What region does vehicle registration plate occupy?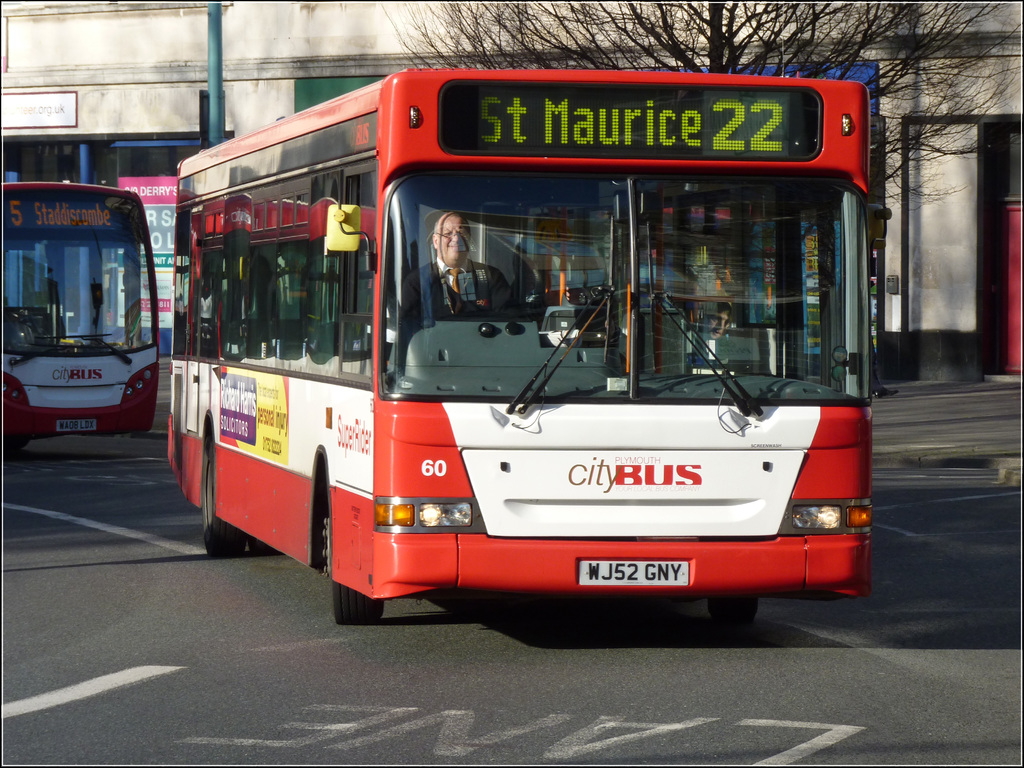
(578,557,689,583).
